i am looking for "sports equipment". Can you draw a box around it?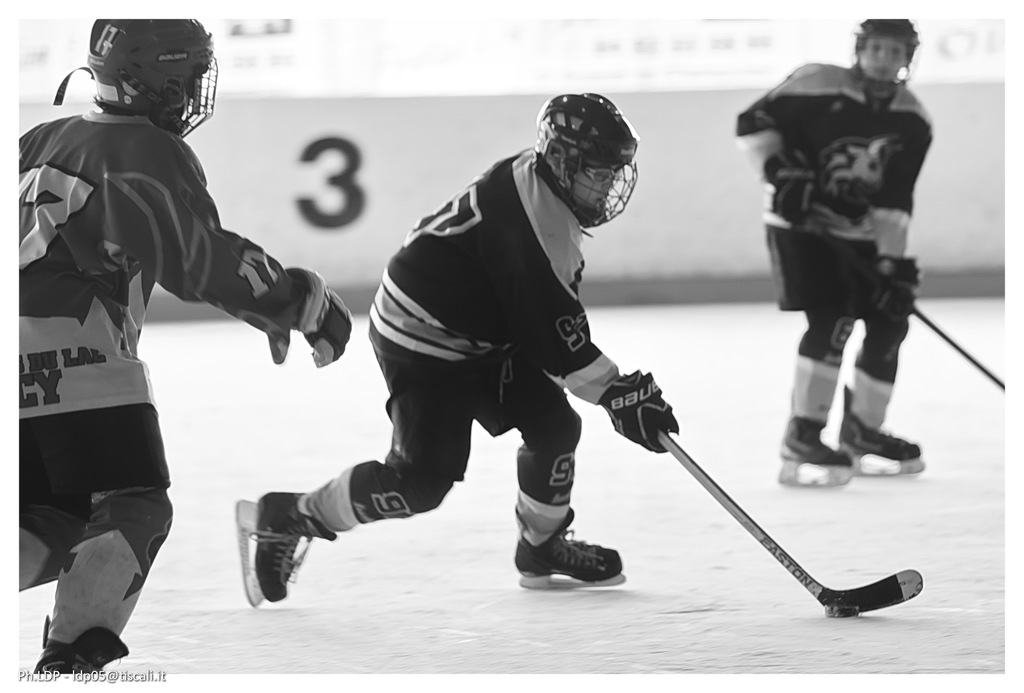
Sure, the bounding box is rect(836, 386, 920, 482).
